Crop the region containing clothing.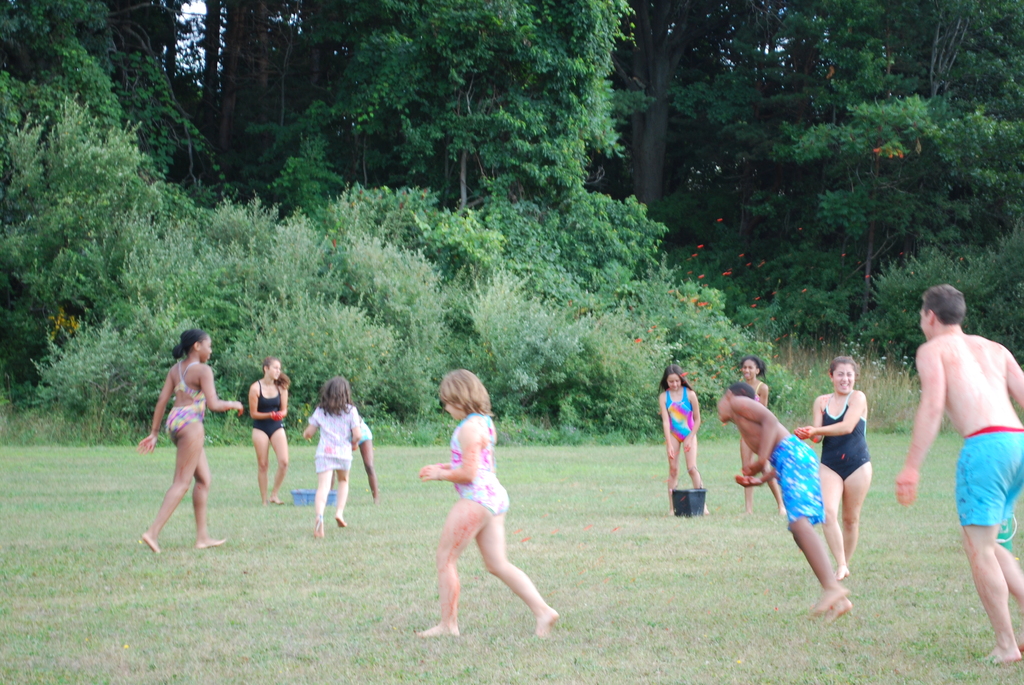
Crop region: x1=165, y1=349, x2=216, y2=442.
